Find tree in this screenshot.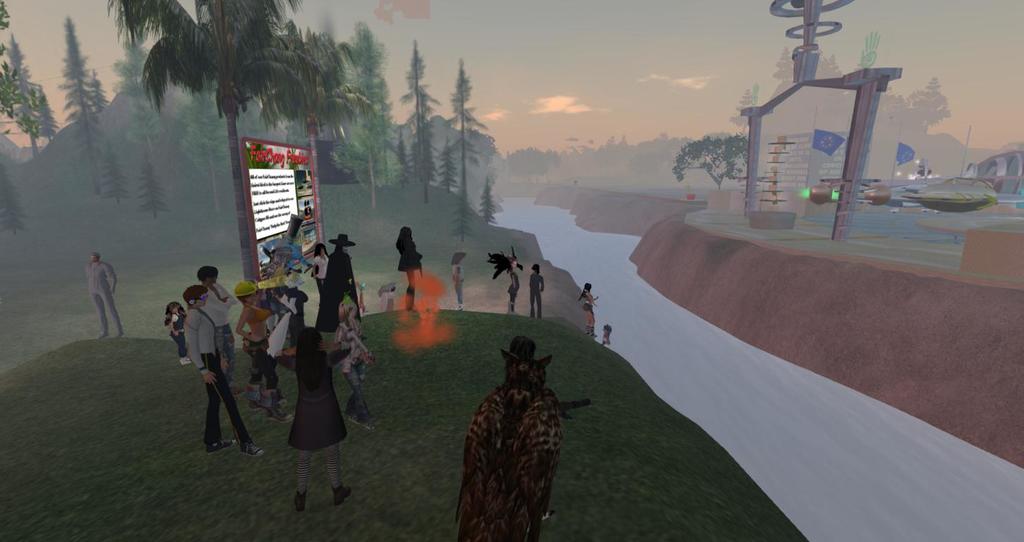
The bounding box for tree is <bbox>0, 0, 43, 137</bbox>.
